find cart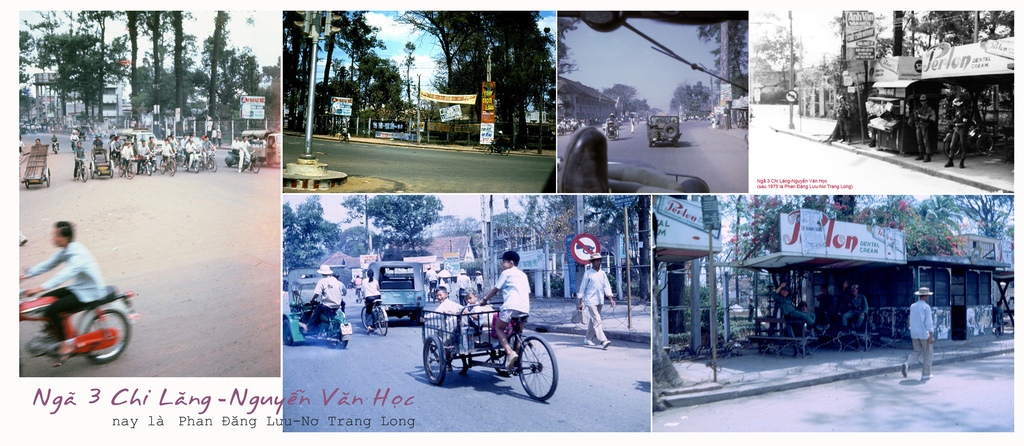
289,268,326,328
